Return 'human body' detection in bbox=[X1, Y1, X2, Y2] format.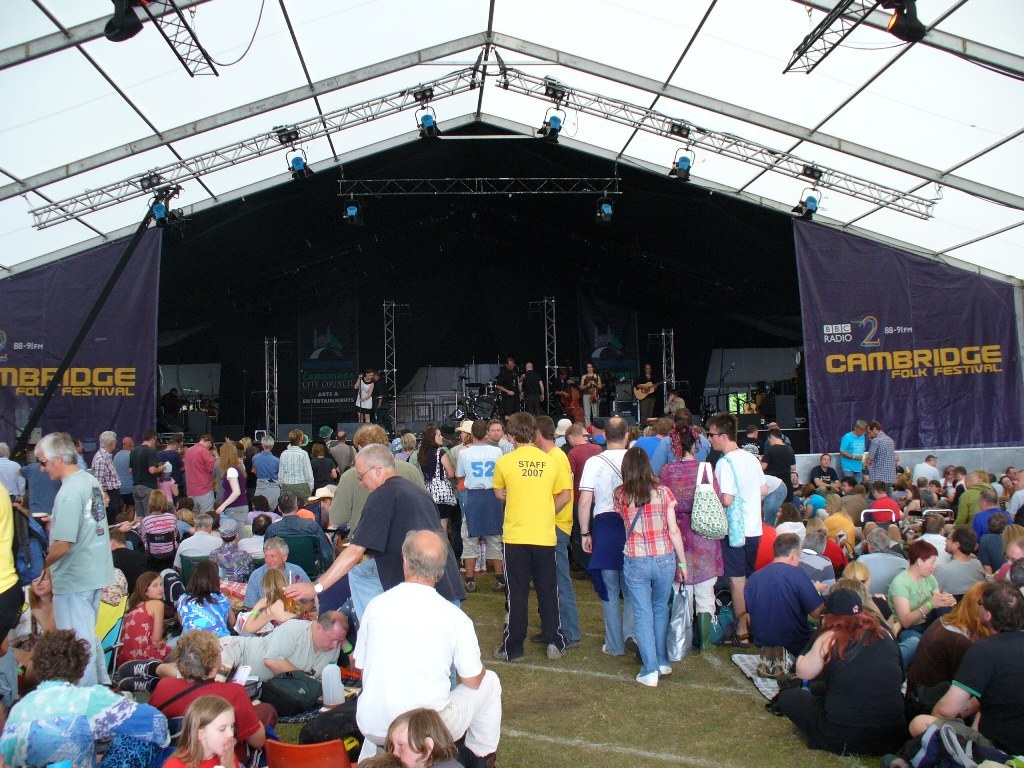
bbox=[617, 450, 684, 674].
